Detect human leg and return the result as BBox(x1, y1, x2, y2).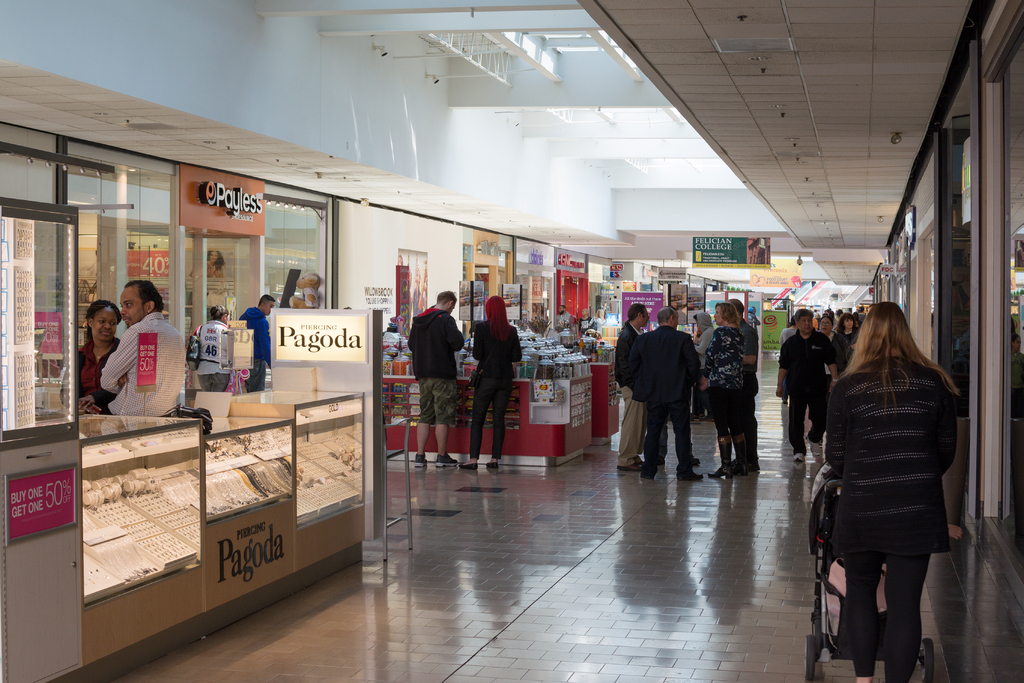
BBox(806, 366, 829, 456).
